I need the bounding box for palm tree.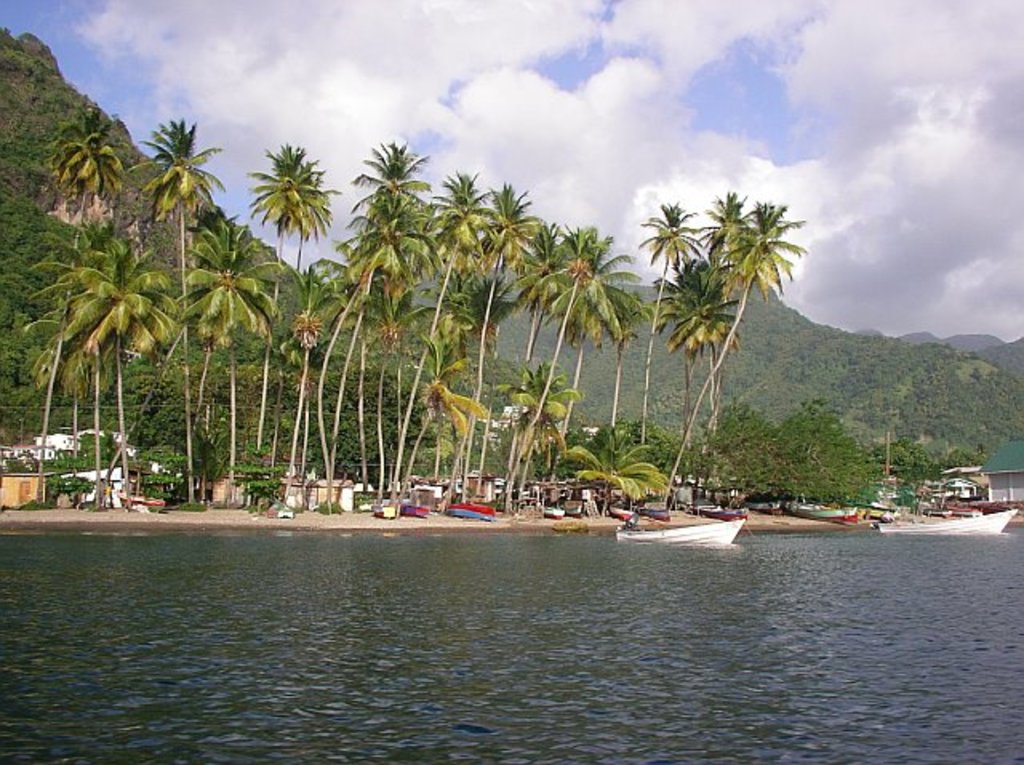
Here it is: (x1=885, y1=410, x2=926, y2=483).
